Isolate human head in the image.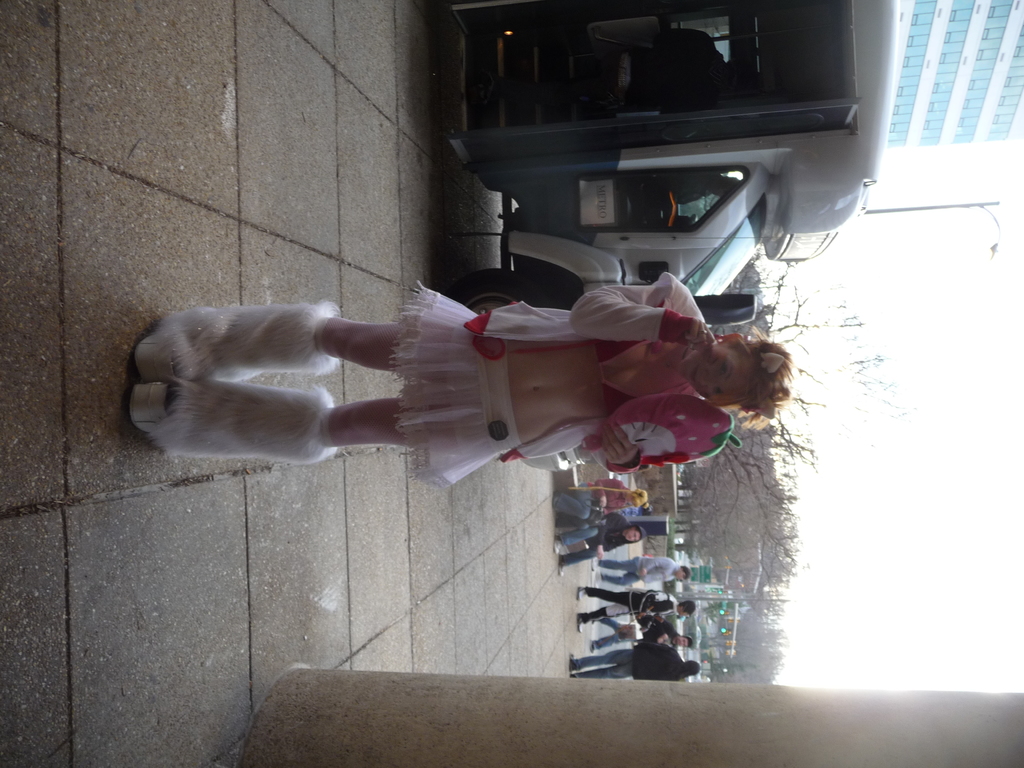
Isolated region: x1=675, y1=600, x2=698, y2=620.
